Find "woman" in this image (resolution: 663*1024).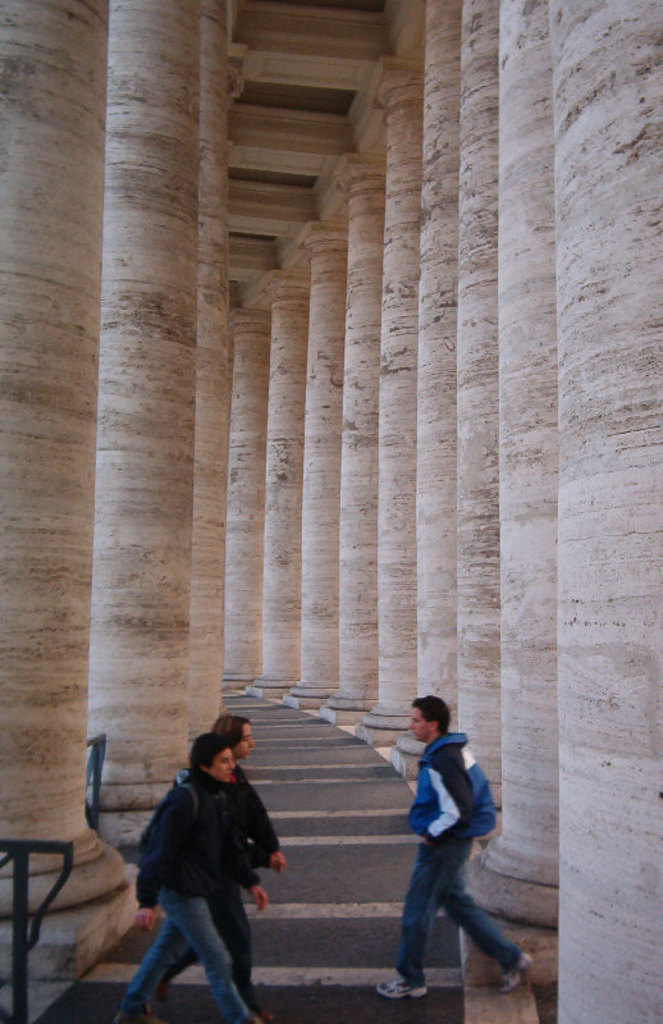
l=115, t=707, r=296, b=1020.
